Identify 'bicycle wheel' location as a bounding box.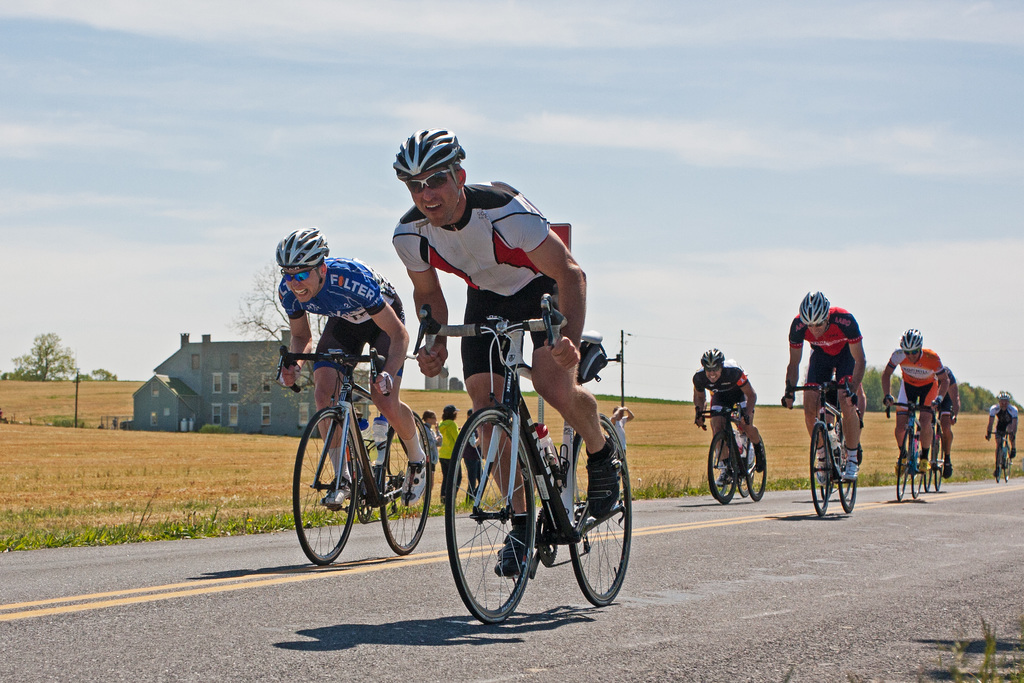
292, 405, 356, 565.
